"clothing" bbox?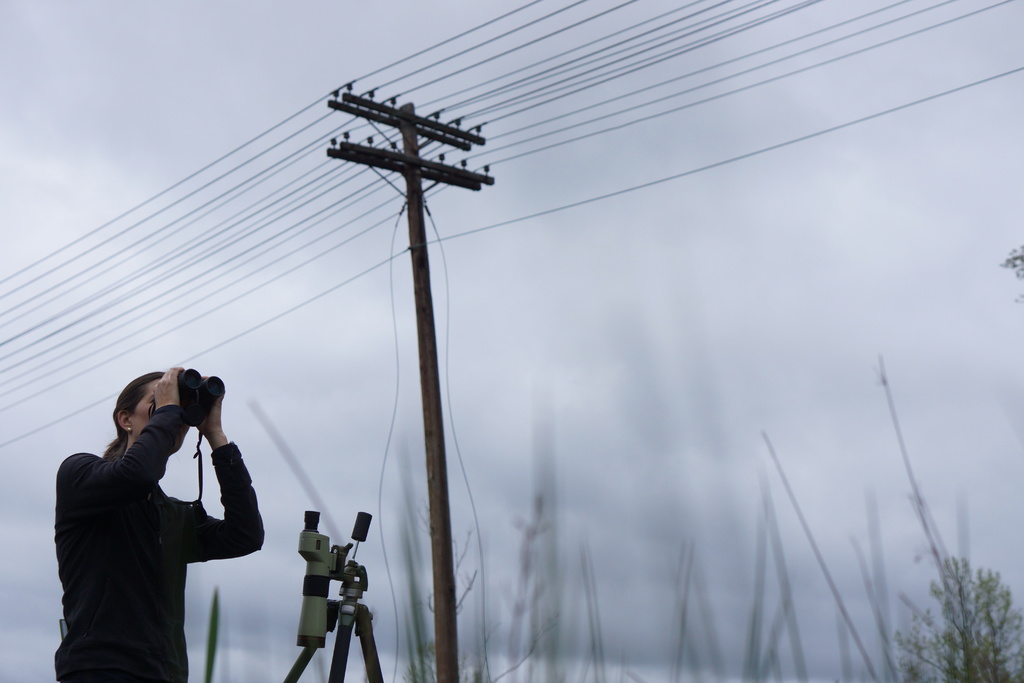
x1=51 y1=368 x2=262 y2=681
